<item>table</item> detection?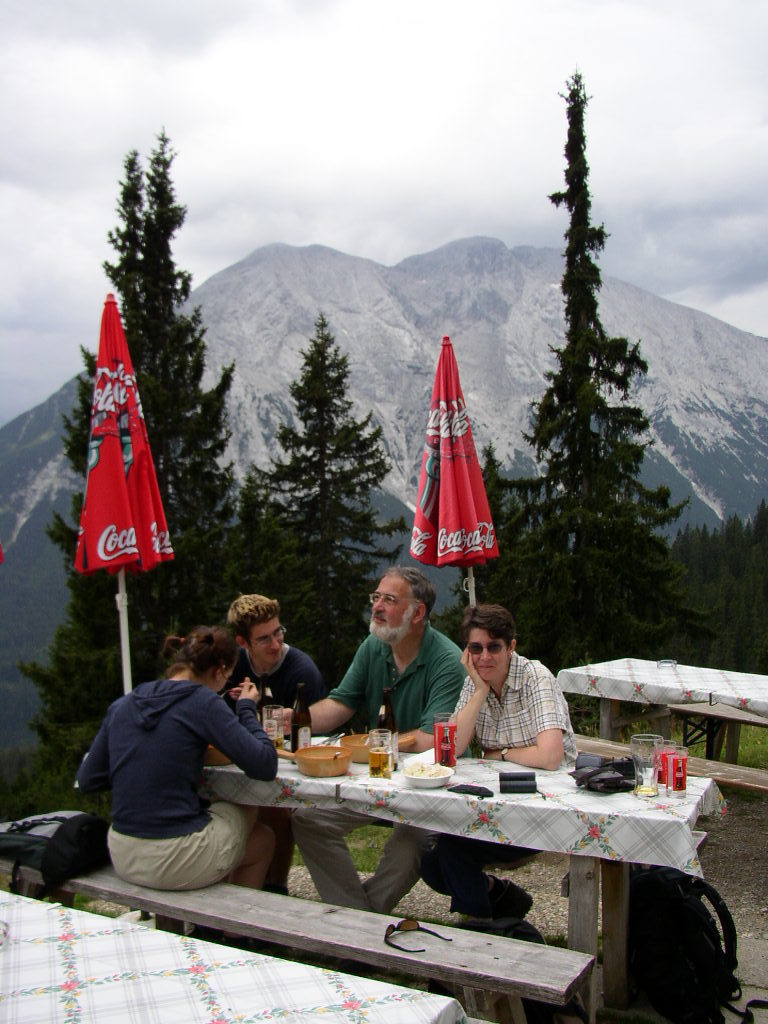
rect(0, 890, 461, 1023)
